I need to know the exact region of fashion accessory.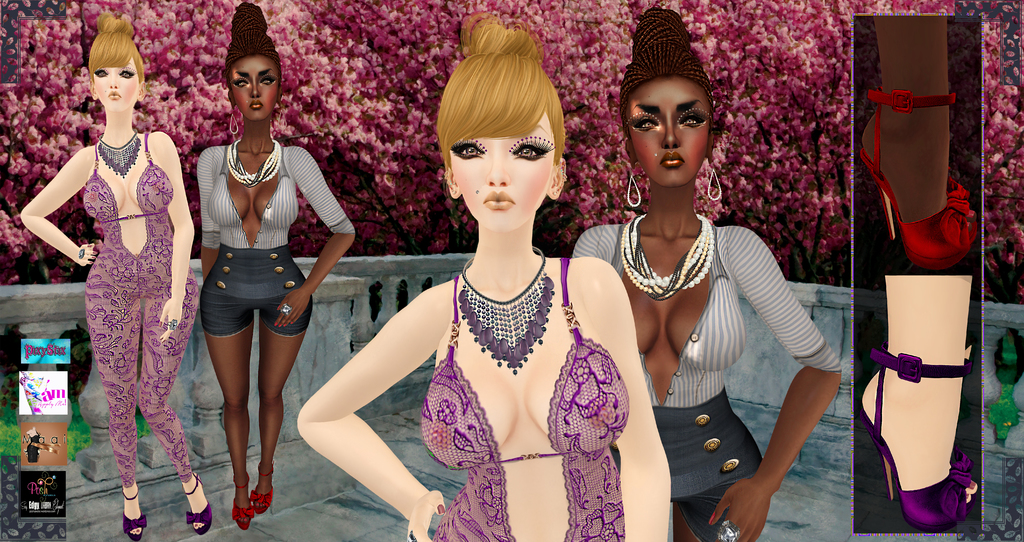
Region: Rect(859, 86, 978, 267).
